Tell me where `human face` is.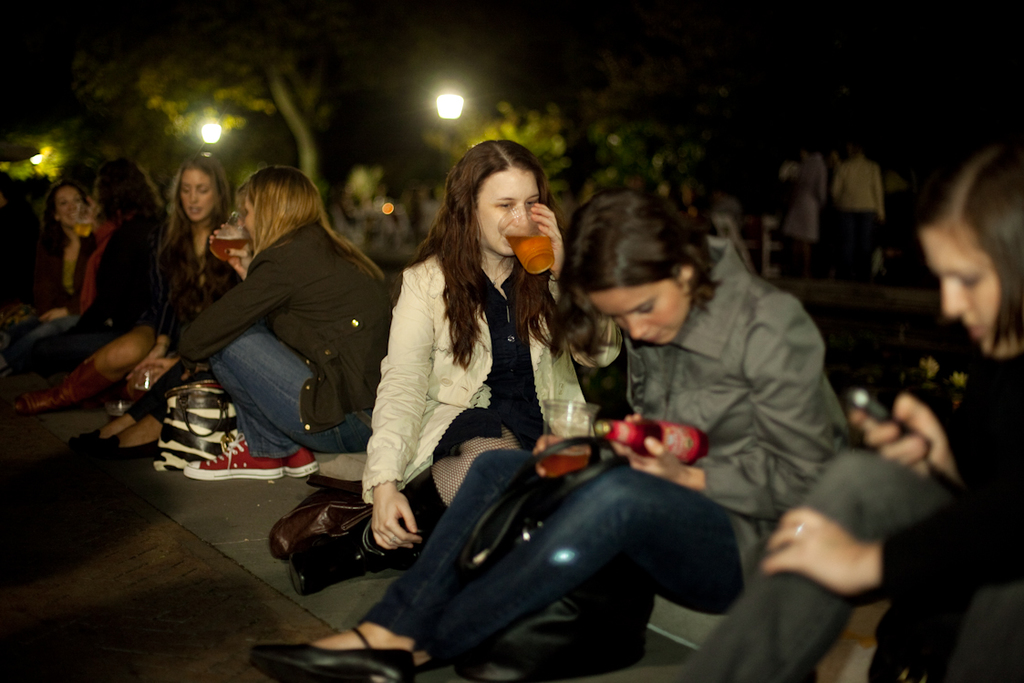
`human face` is at Rect(478, 167, 536, 254).
